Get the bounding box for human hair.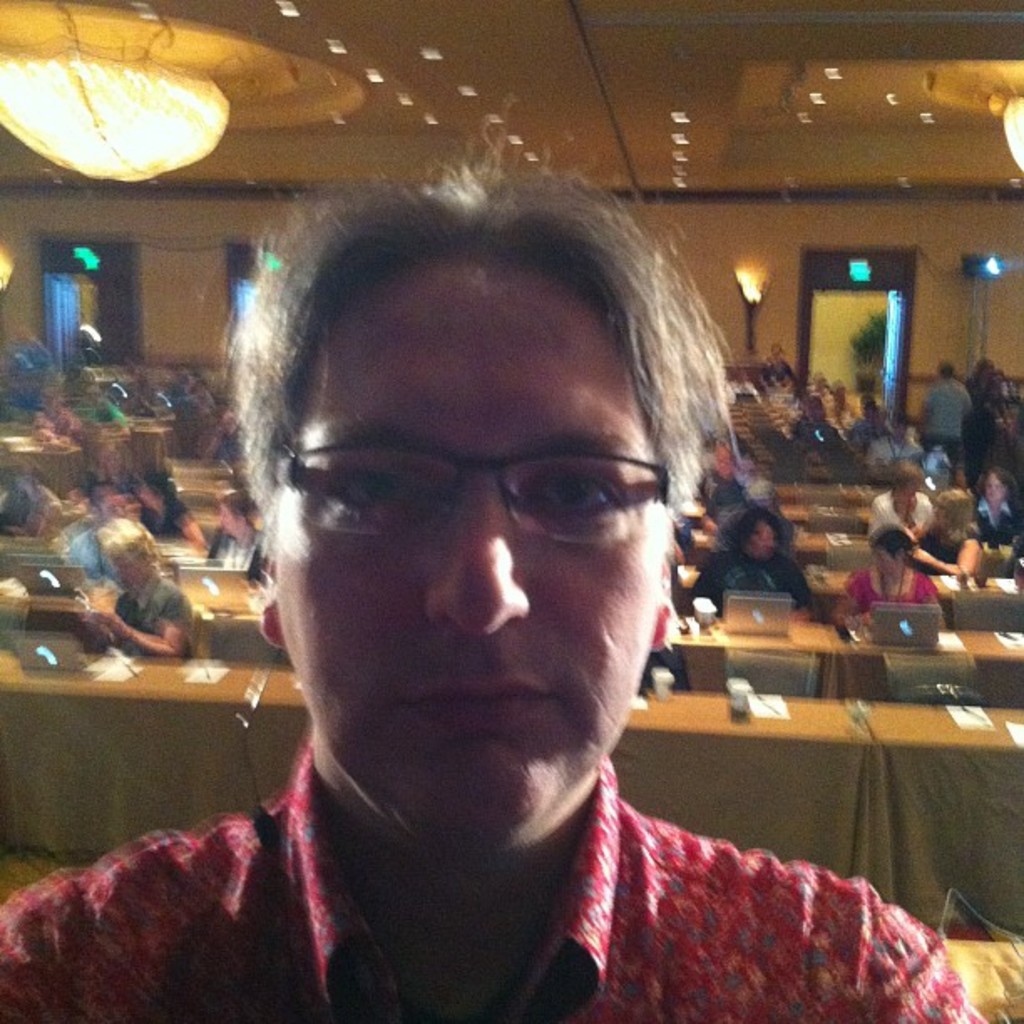
box(868, 525, 912, 557).
